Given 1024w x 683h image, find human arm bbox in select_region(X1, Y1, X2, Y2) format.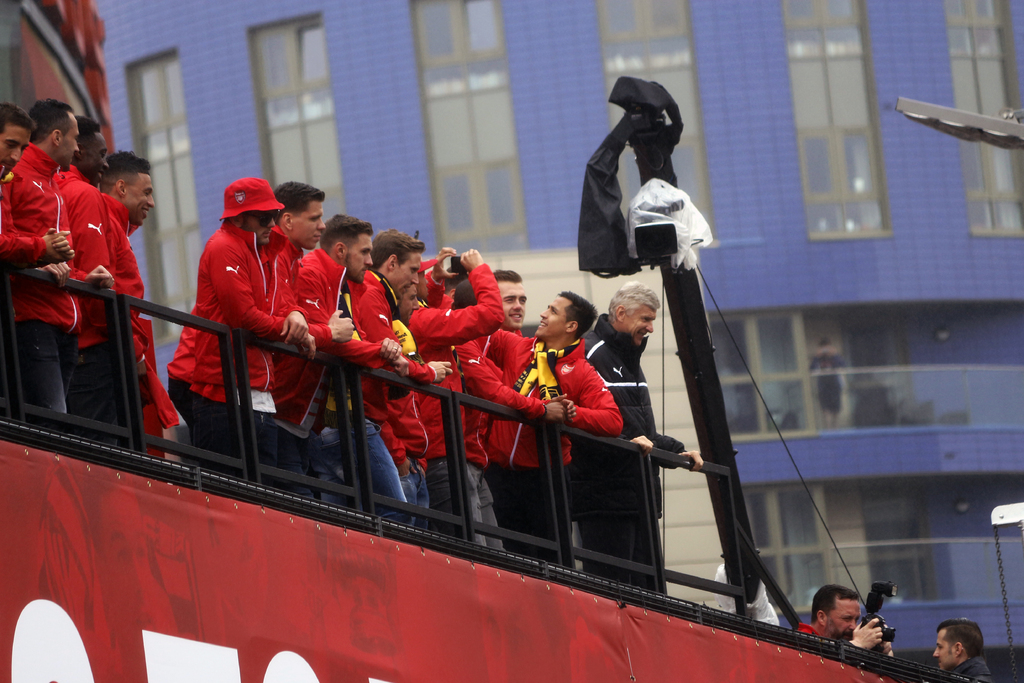
select_region(571, 361, 624, 436).
